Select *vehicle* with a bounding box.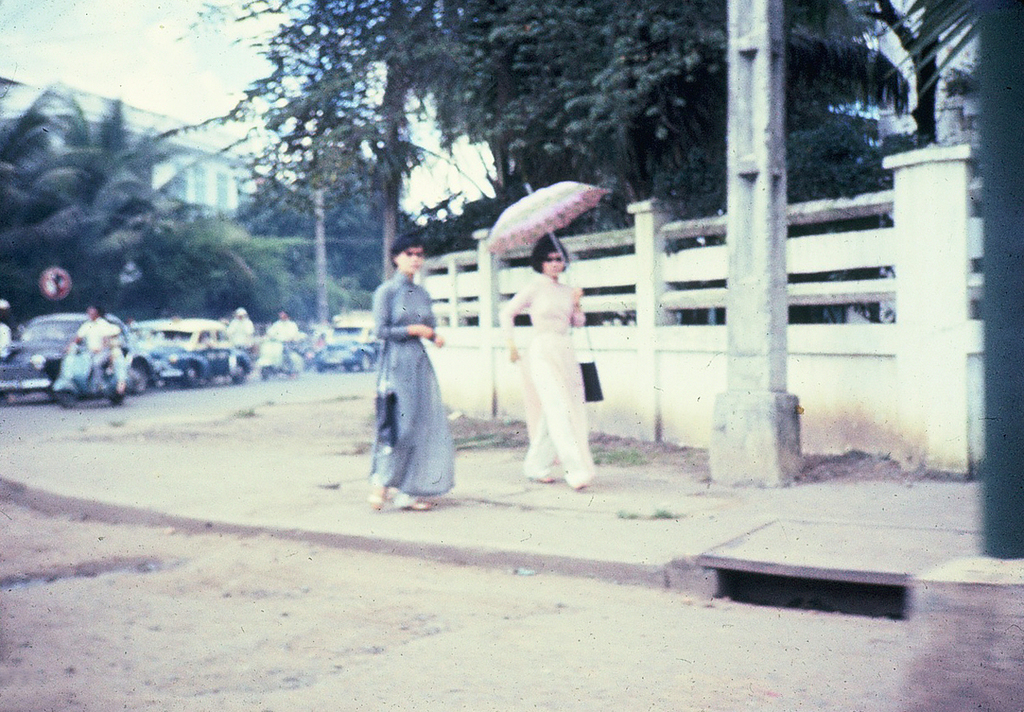
locate(314, 332, 380, 370).
